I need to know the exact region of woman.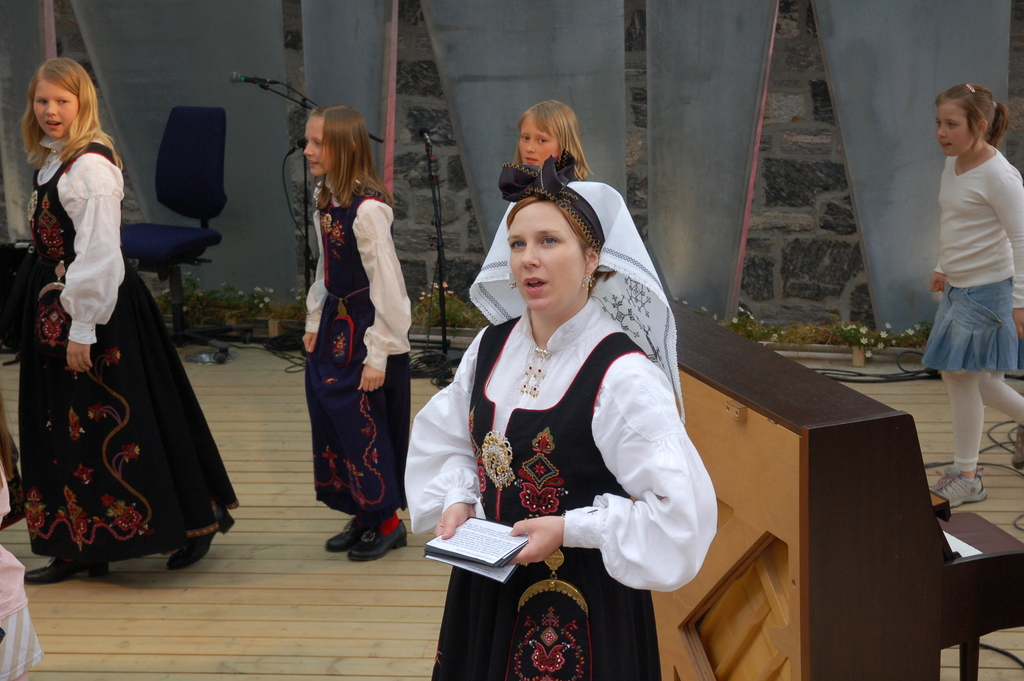
Region: locate(3, 50, 248, 593).
